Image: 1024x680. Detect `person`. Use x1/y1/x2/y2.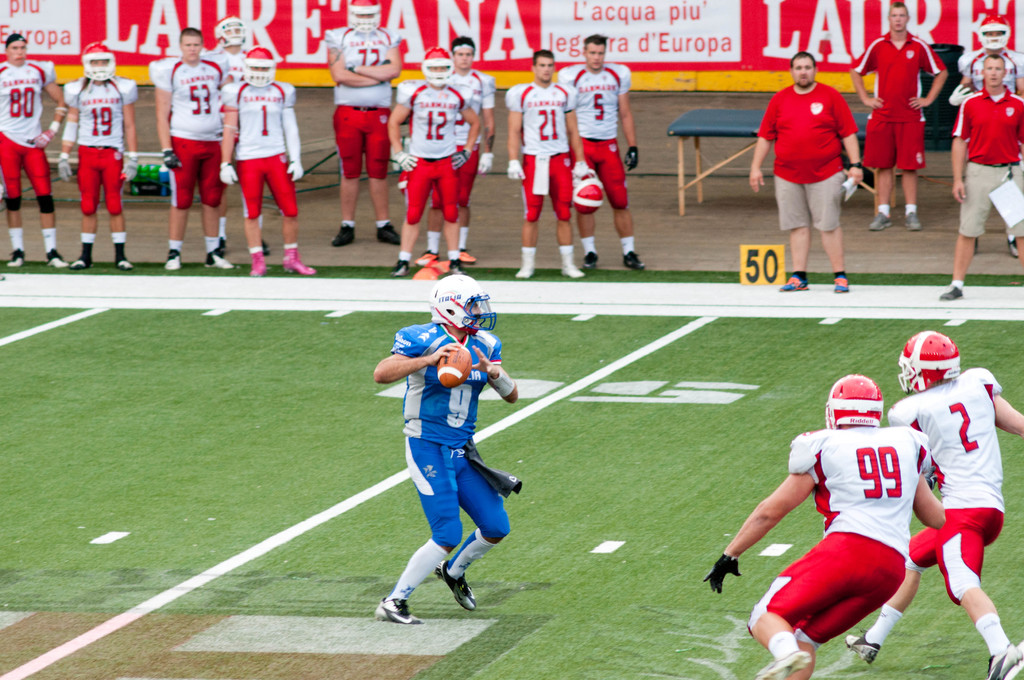
379/254/518/646.
